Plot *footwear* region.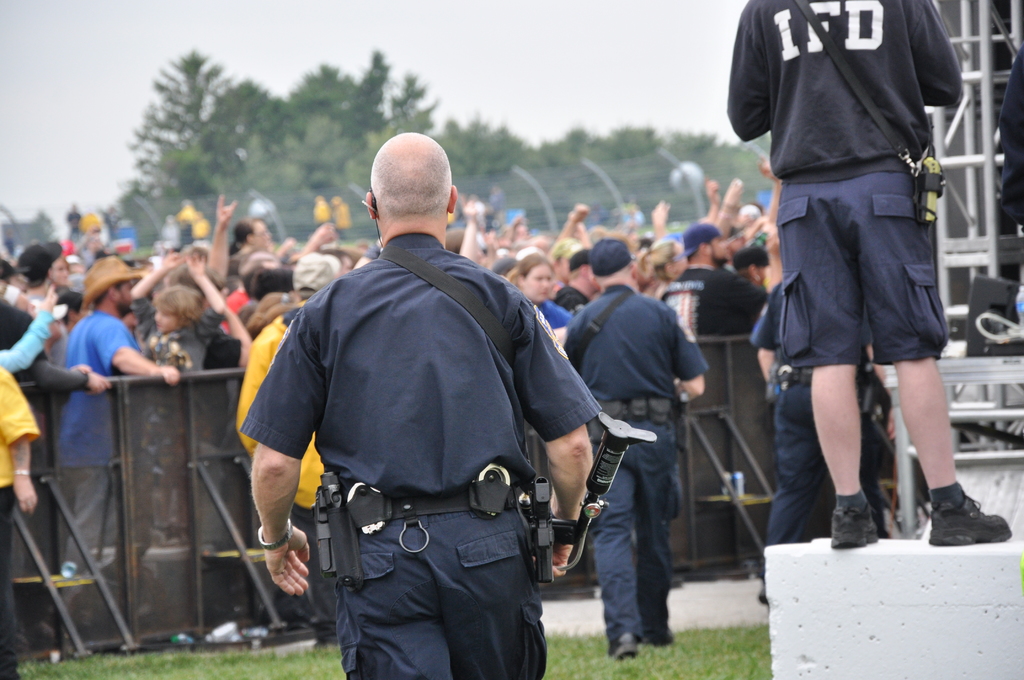
Plotted at select_region(931, 484, 1019, 549).
